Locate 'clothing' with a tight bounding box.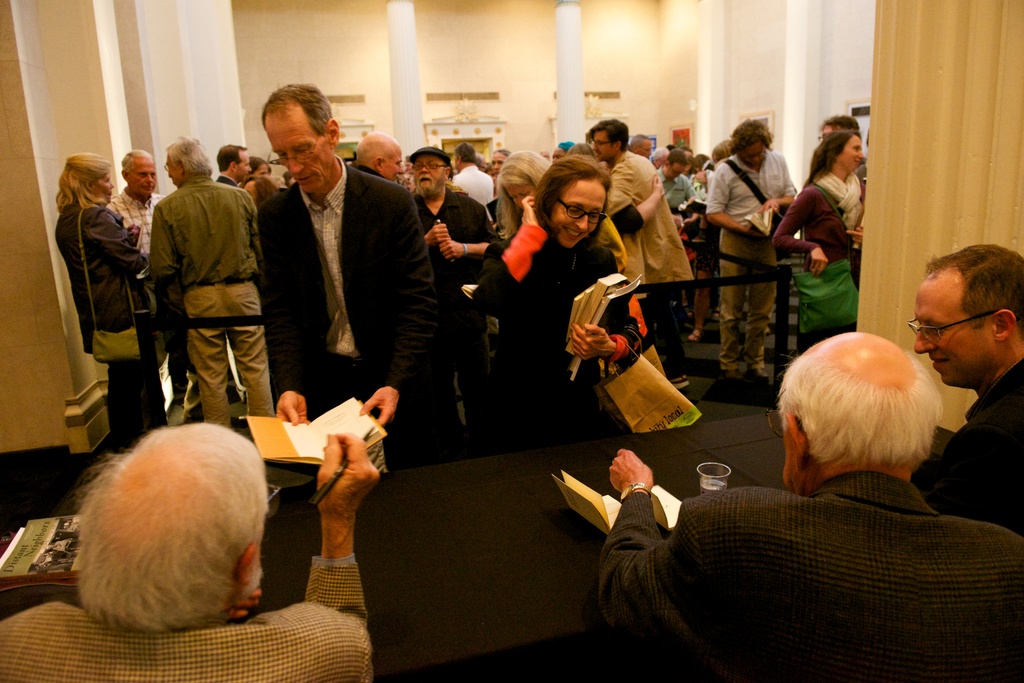
Rect(413, 184, 489, 436).
